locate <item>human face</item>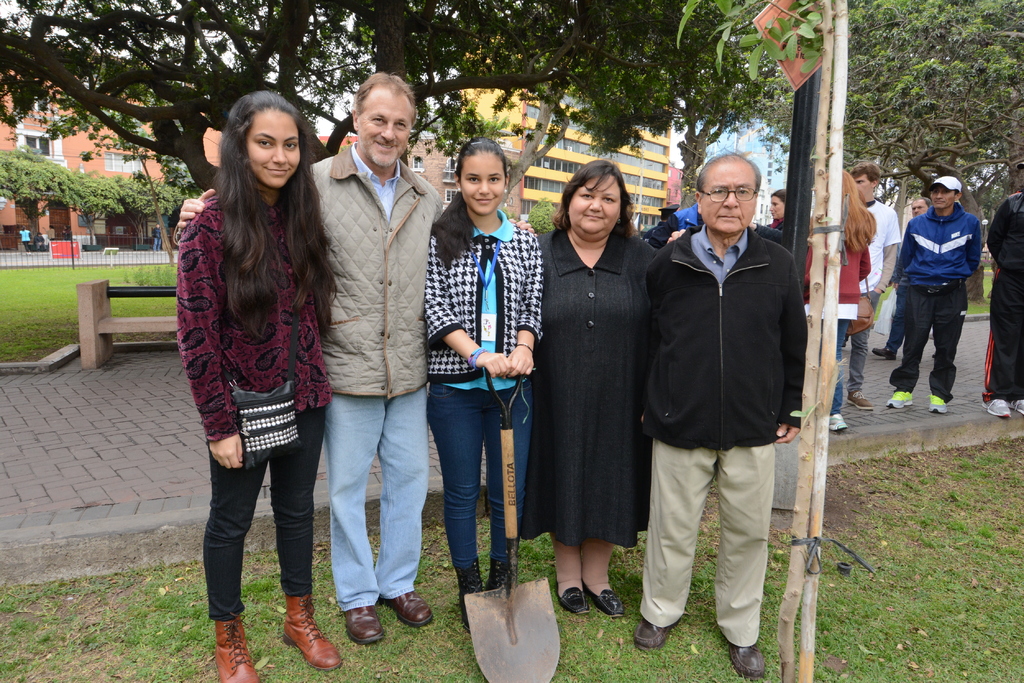
pyautogui.locateOnScreen(360, 88, 413, 166)
